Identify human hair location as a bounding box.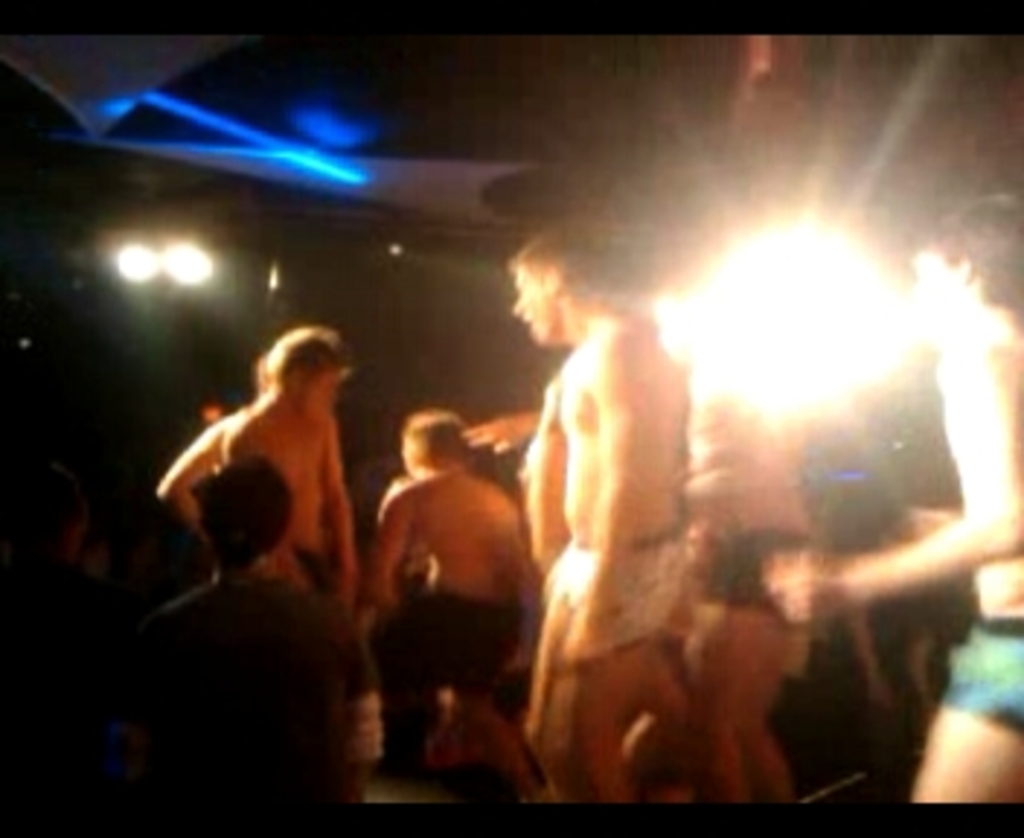
Rect(509, 224, 608, 274).
